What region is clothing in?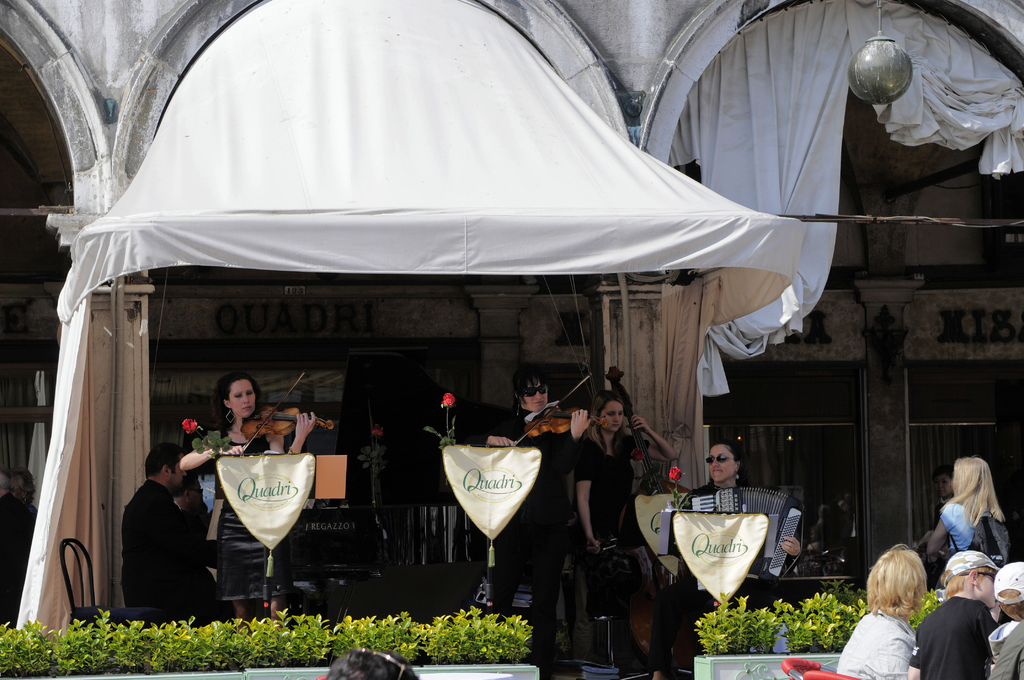
region(182, 503, 209, 585).
